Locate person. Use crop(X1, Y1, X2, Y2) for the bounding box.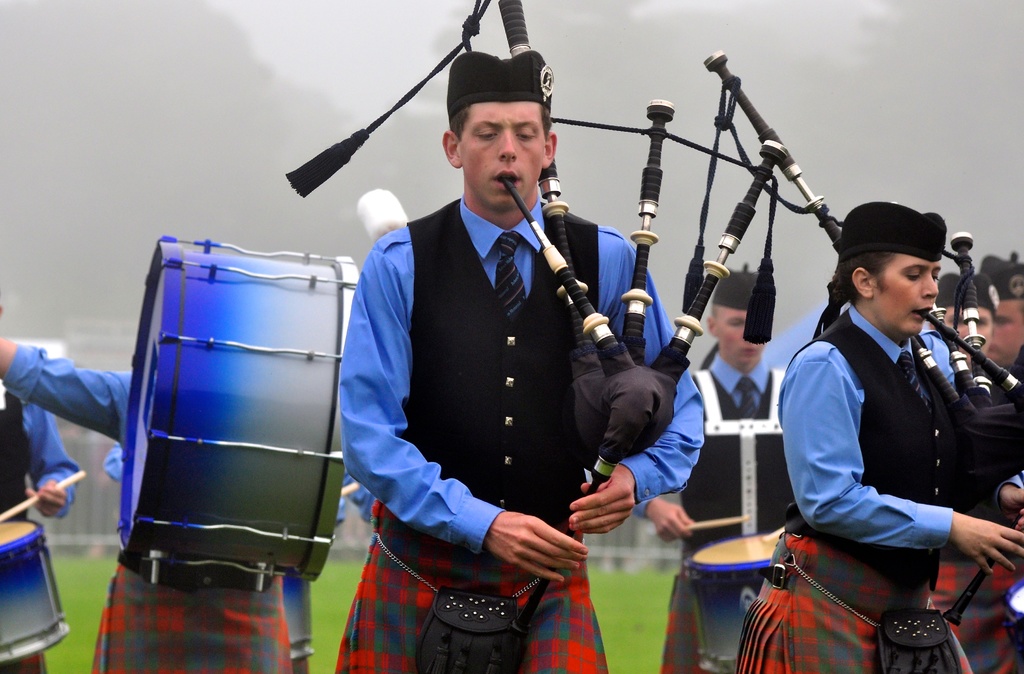
crop(935, 274, 1003, 366).
